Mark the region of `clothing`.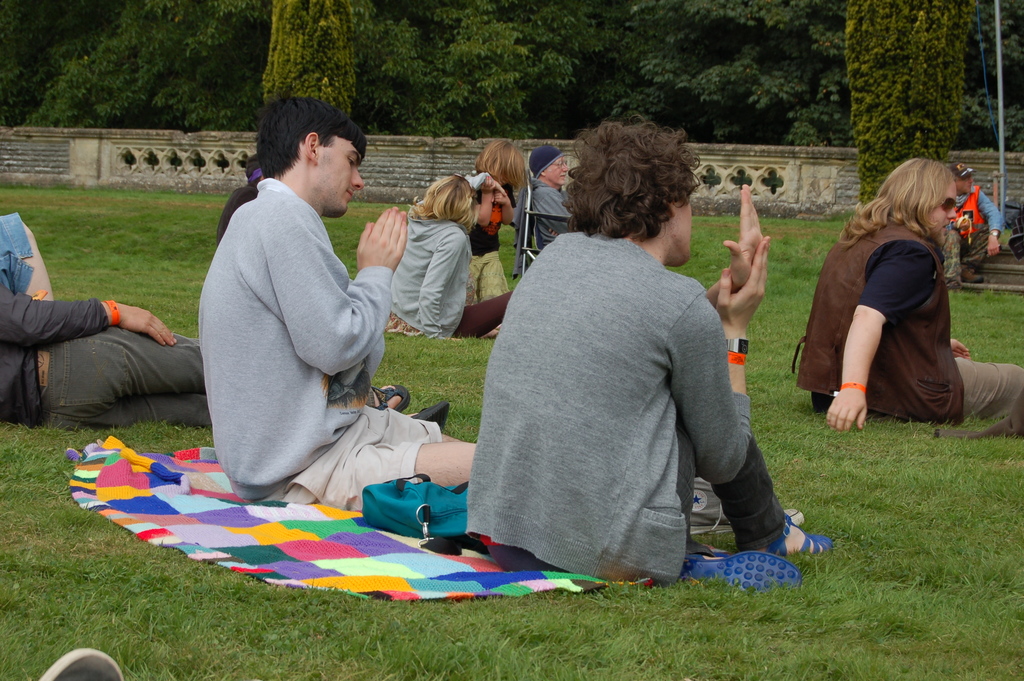
Region: <bbox>385, 214, 516, 340</bbox>.
